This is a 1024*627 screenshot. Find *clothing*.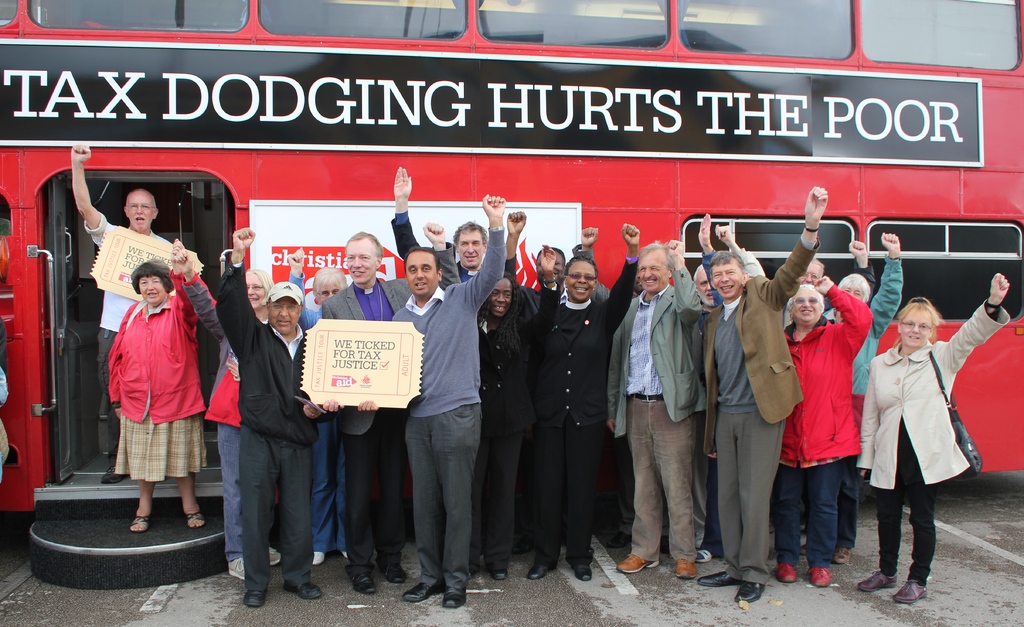
Bounding box: region(84, 213, 172, 468).
